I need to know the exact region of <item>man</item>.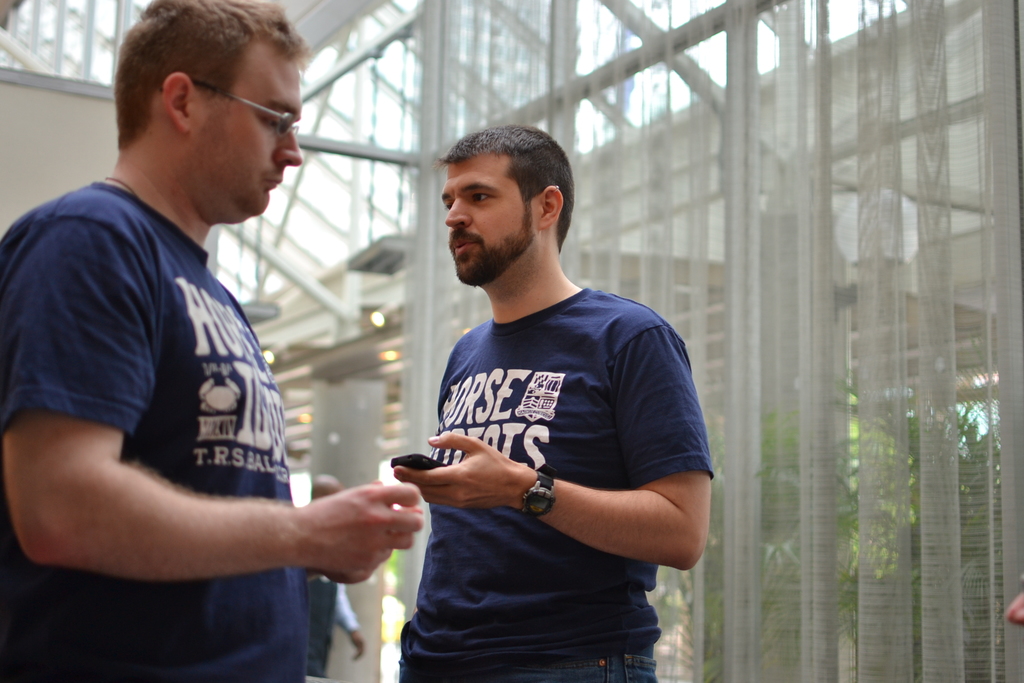
Region: left=0, top=0, right=425, bottom=682.
